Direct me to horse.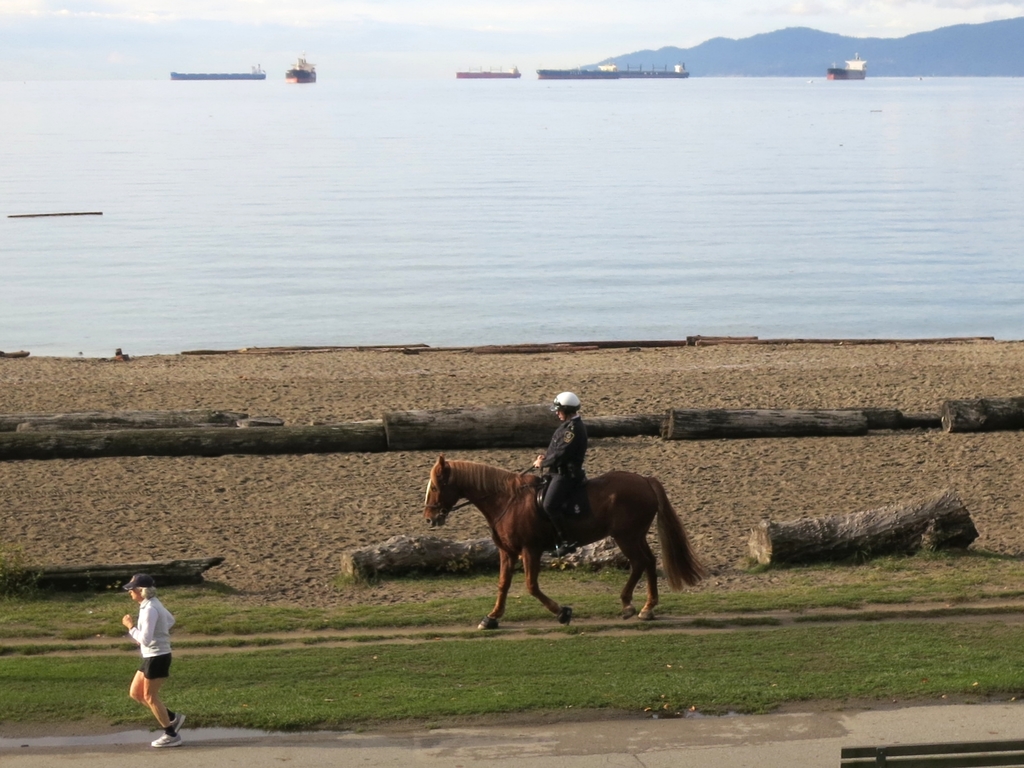
Direction: x1=424, y1=456, x2=719, y2=637.
